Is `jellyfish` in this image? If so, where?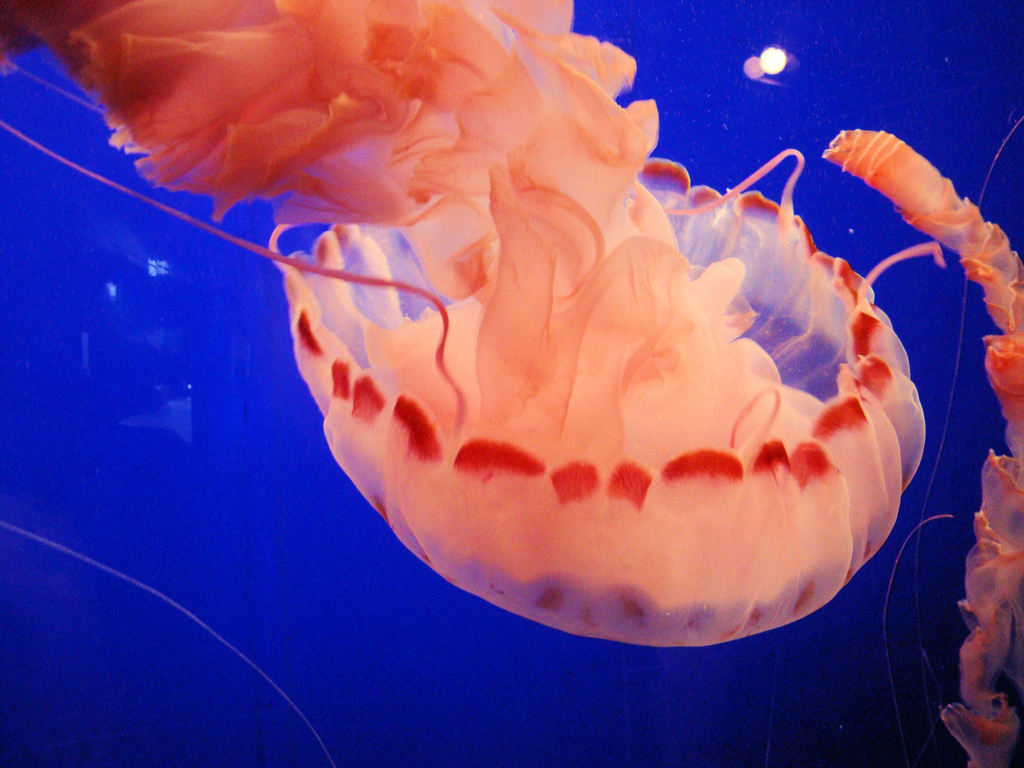
Yes, at region(826, 119, 1023, 767).
